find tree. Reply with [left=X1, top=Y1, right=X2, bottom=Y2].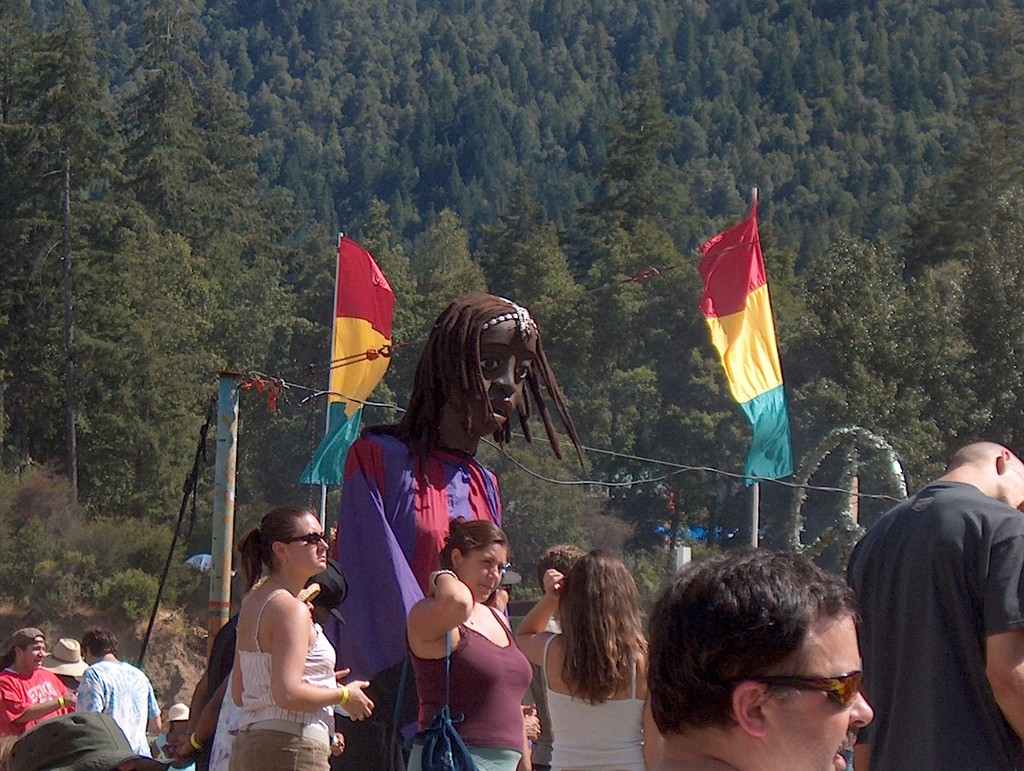
[left=390, top=209, right=505, bottom=394].
